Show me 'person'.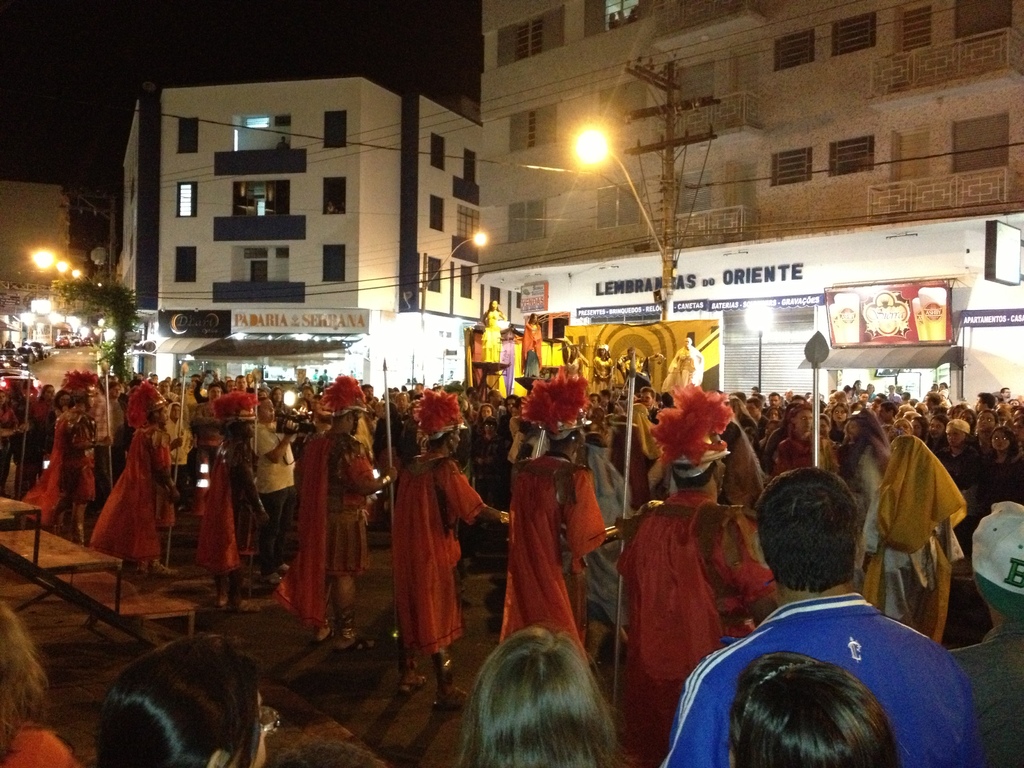
'person' is here: box(833, 412, 966, 643).
